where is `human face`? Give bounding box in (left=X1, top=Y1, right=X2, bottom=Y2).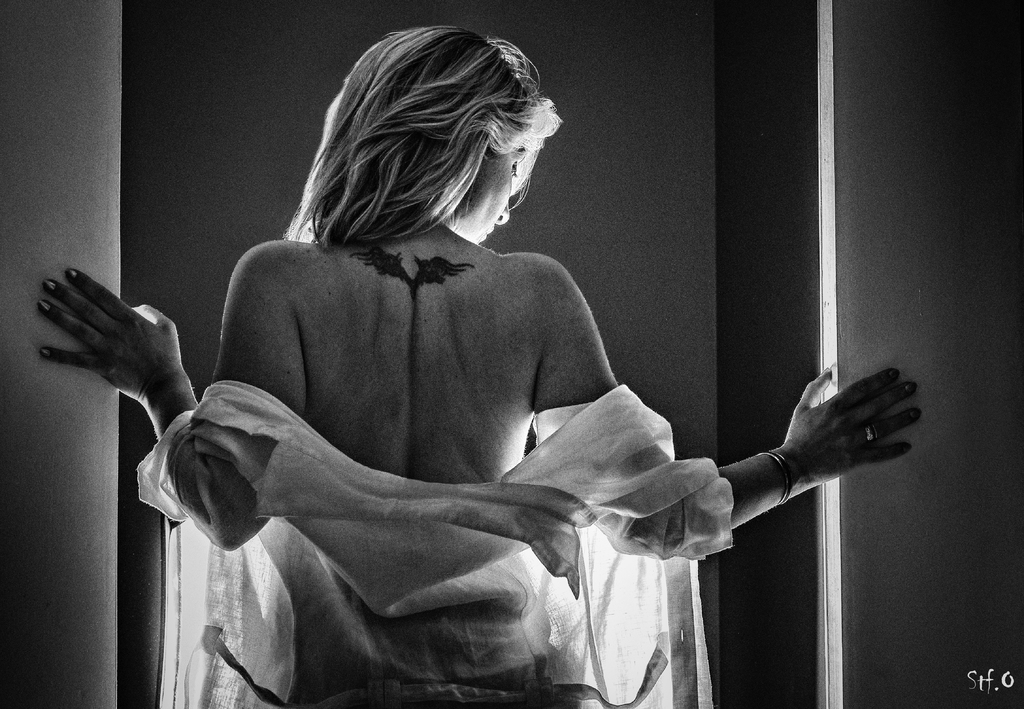
(left=458, top=148, right=523, bottom=242).
